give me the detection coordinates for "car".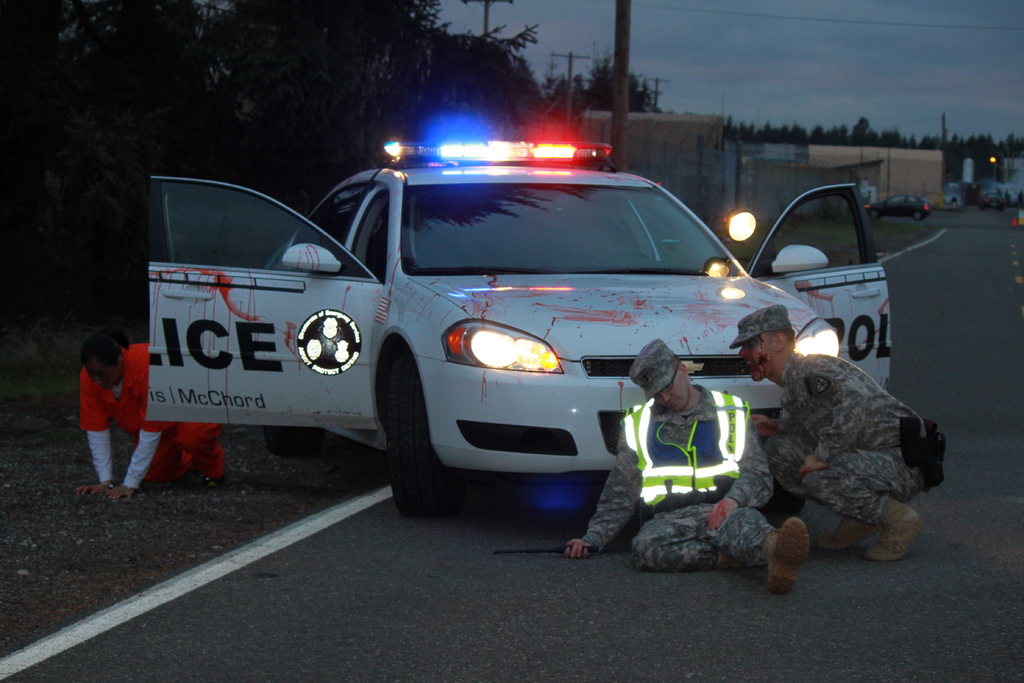
x1=870 y1=194 x2=929 y2=220.
